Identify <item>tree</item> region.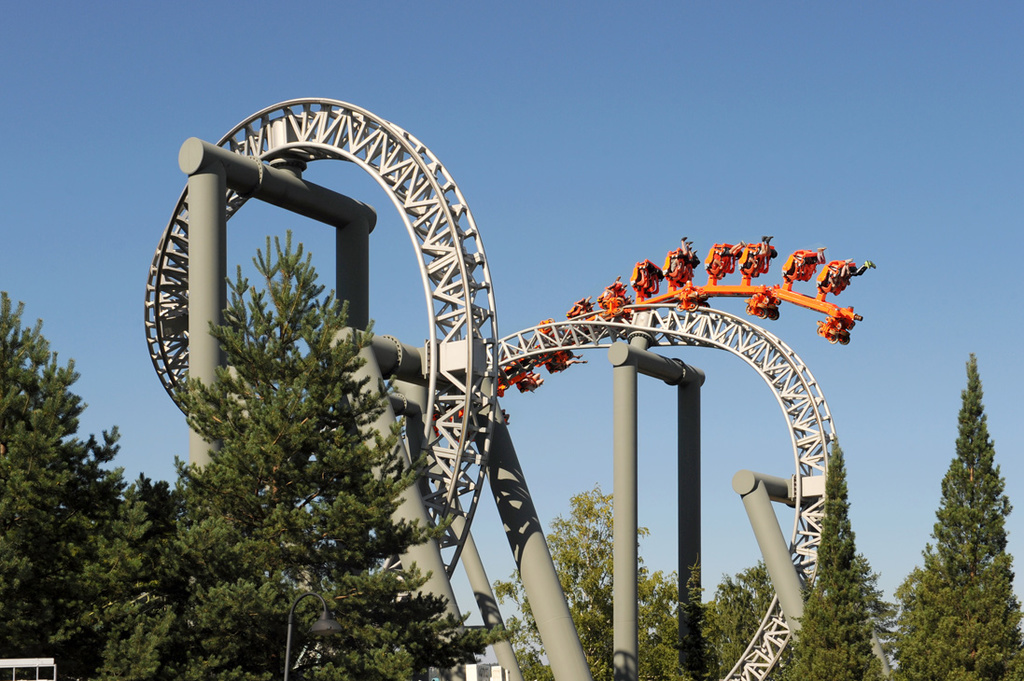
Region: 928 327 1021 664.
